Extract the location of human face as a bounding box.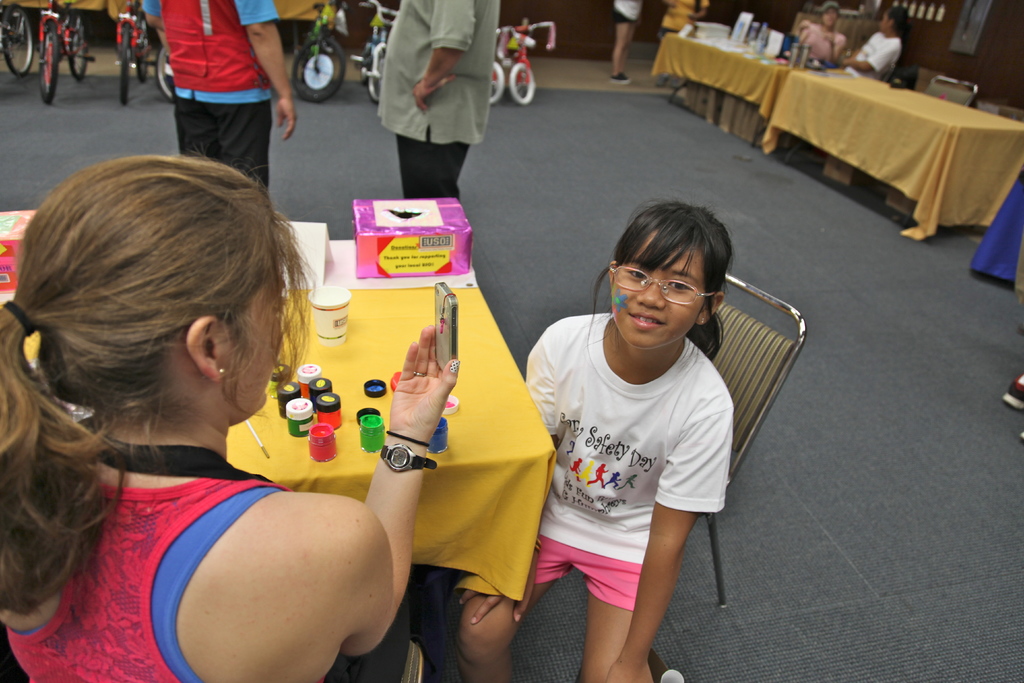
Rect(614, 231, 701, 352).
